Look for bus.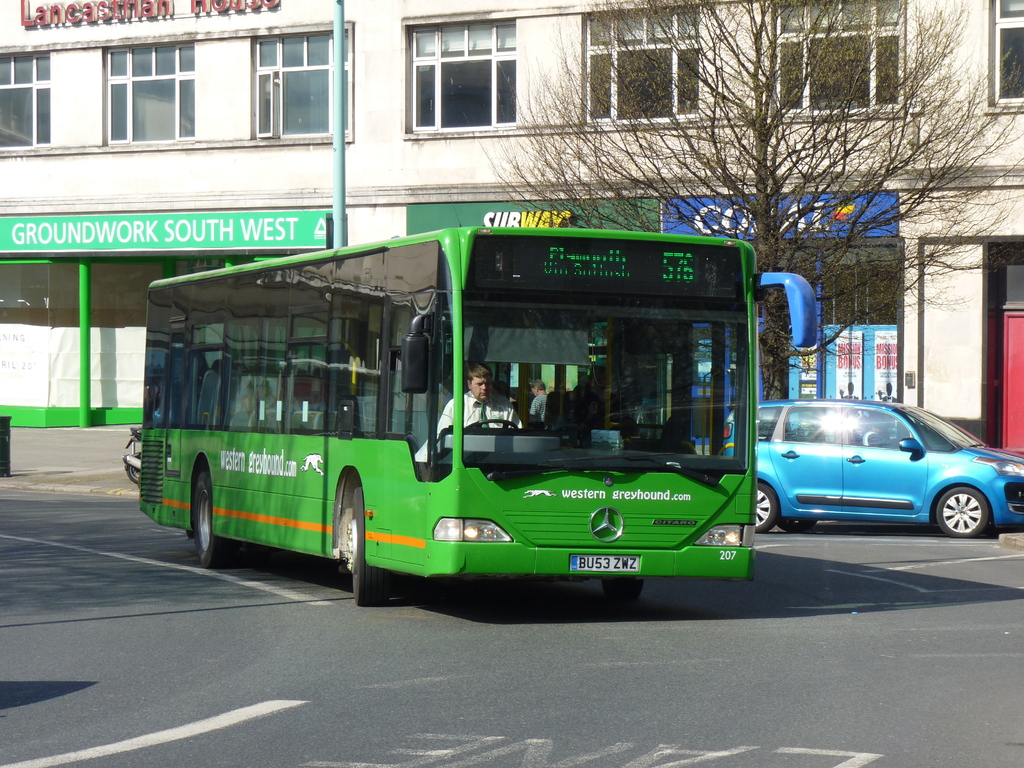
Found: <box>137,225,821,611</box>.
